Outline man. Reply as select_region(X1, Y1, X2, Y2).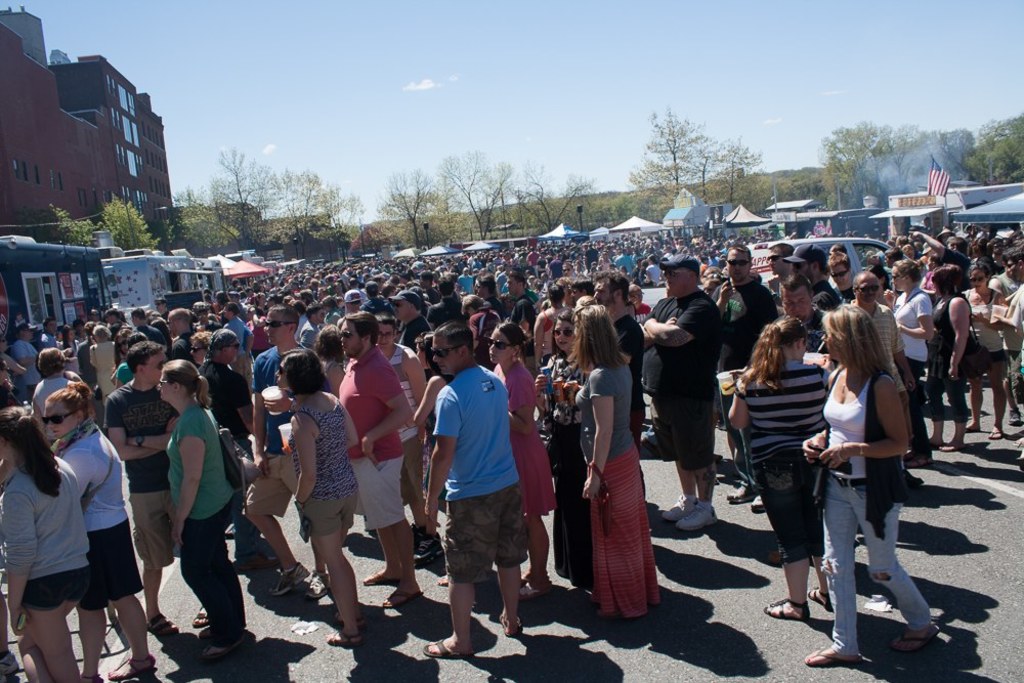
select_region(10, 322, 56, 402).
